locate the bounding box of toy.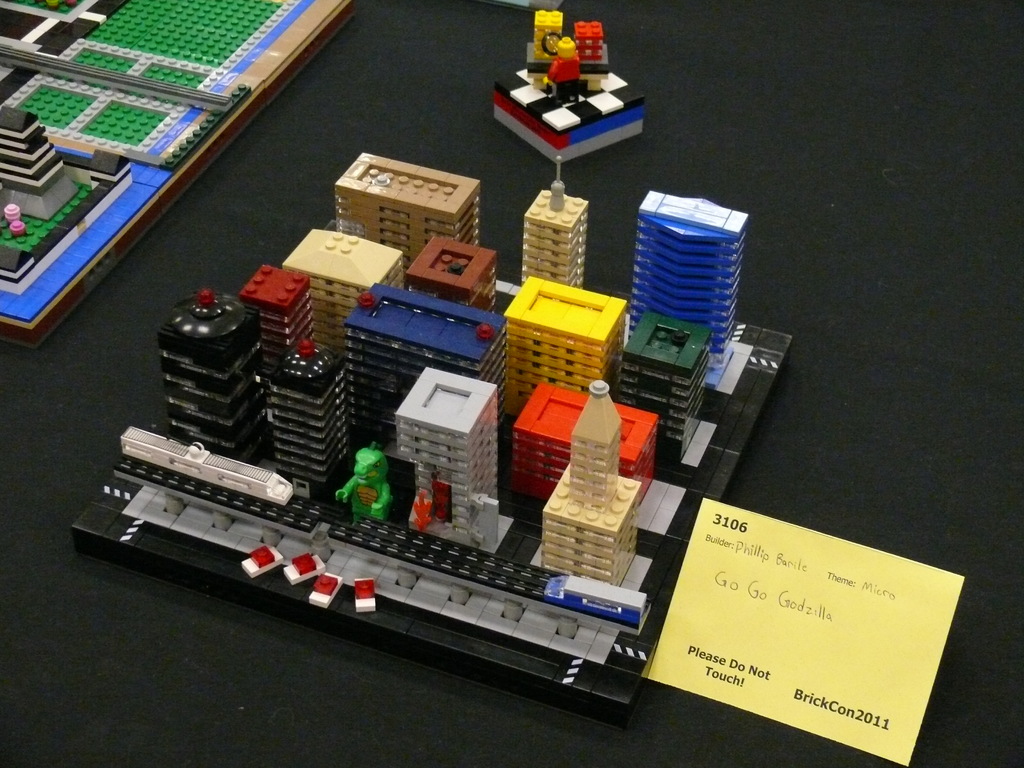
Bounding box: select_region(518, 148, 593, 291).
